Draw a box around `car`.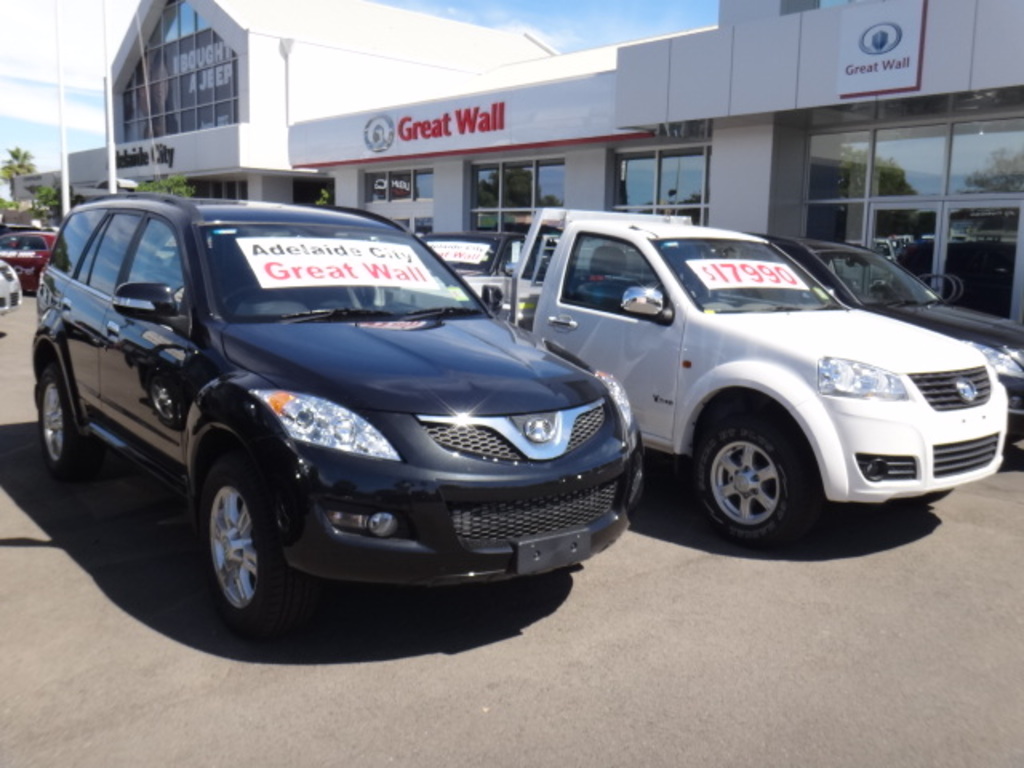
{"left": 798, "top": 234, "right": 1022, "bottom": 440}.
